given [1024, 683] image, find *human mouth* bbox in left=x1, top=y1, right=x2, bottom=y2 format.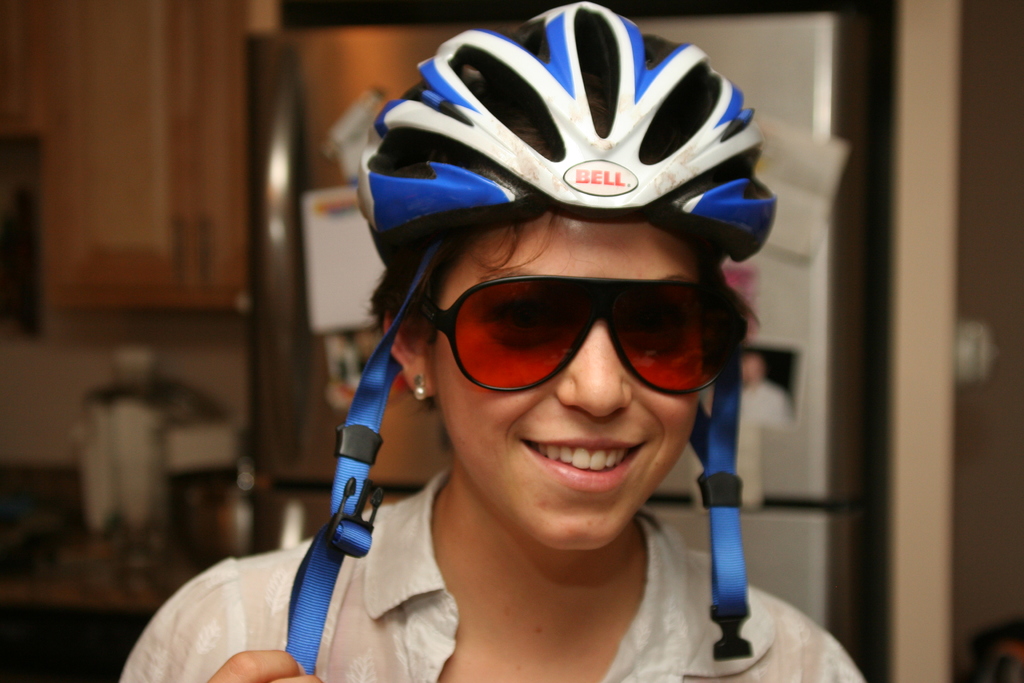
left=516, top=434, right=649, bottom=484.
